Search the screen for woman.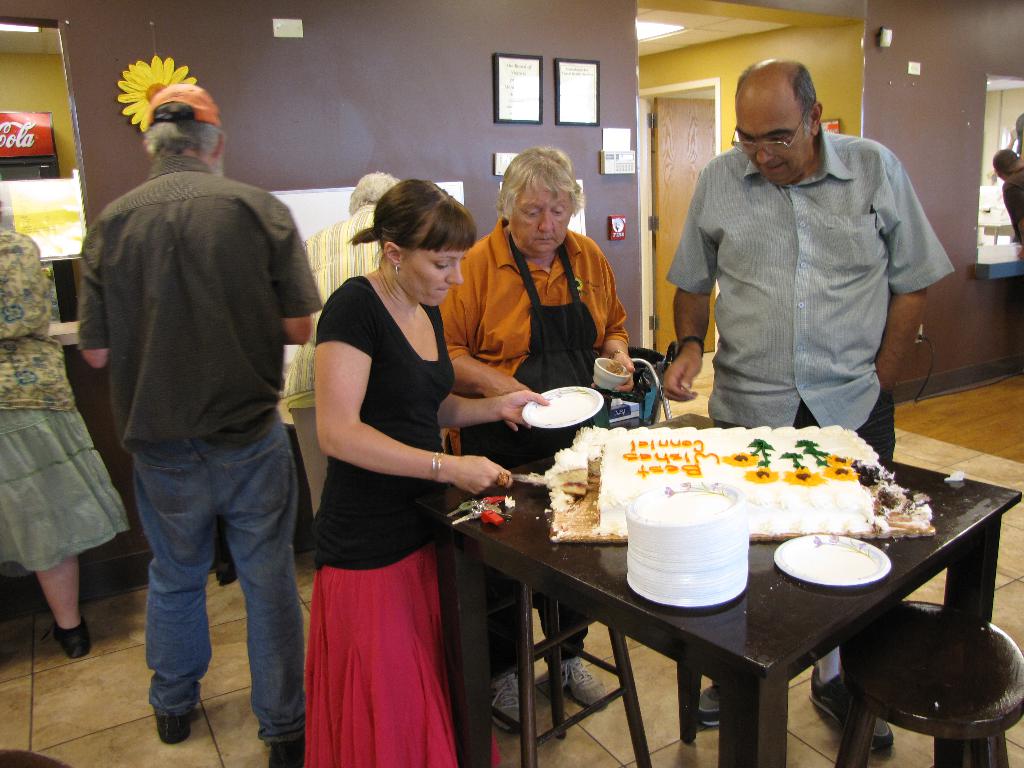
Found at bbox=(296, 182, 495, 767).
